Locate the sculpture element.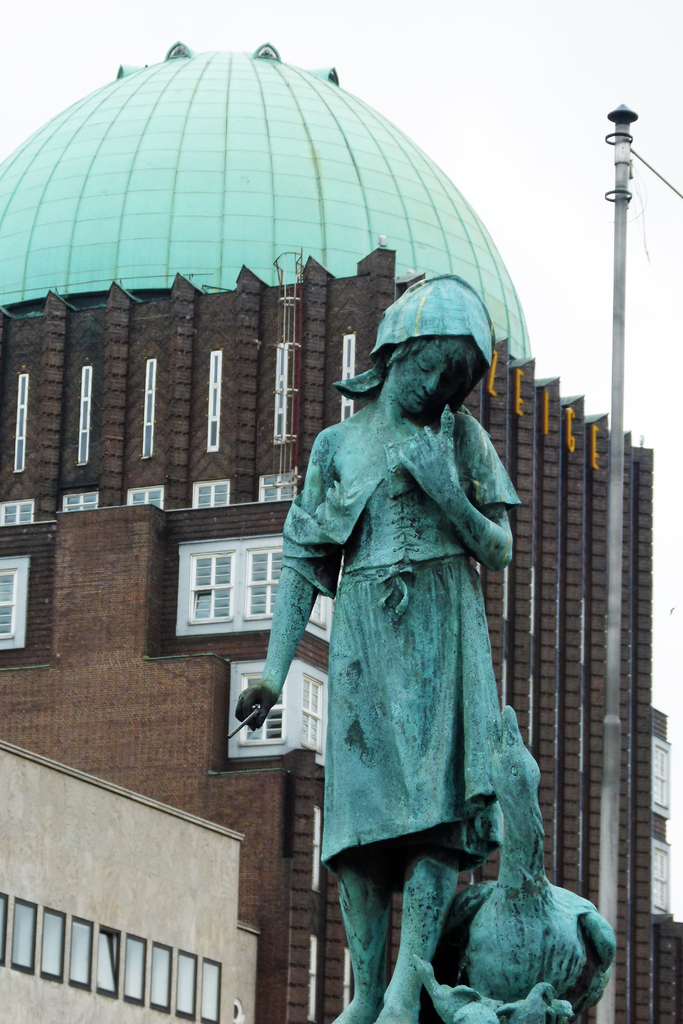
Element bbox: 264 289 556 914.
